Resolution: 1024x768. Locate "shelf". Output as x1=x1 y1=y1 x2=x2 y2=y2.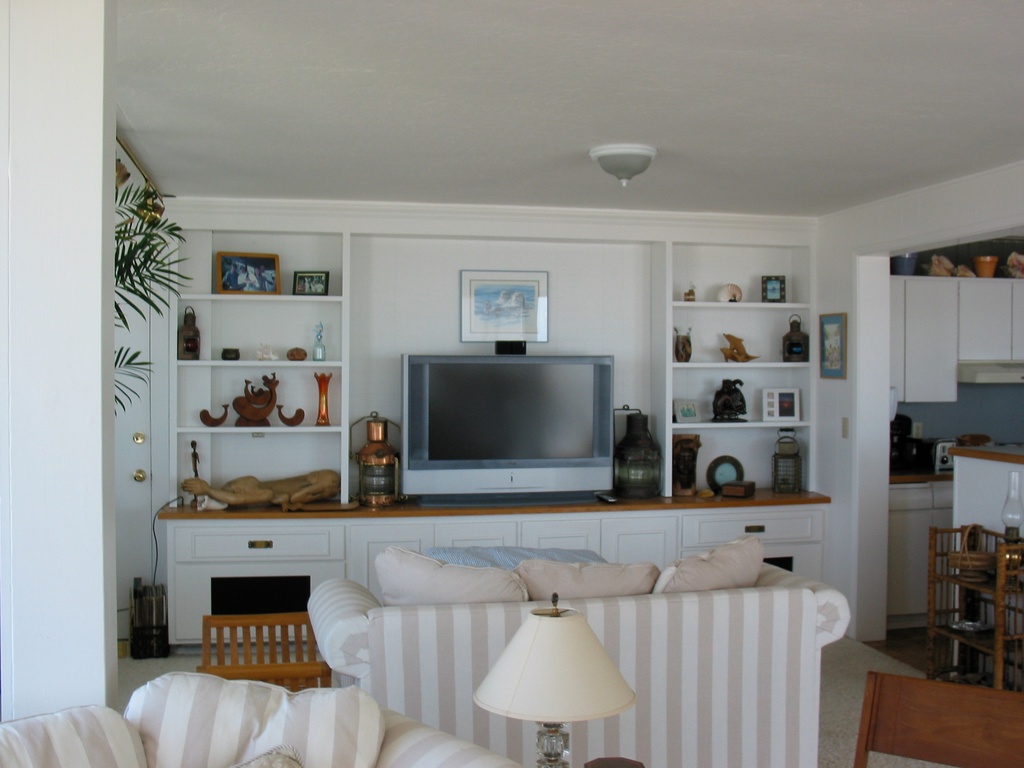
x1=647 y1=293 x2=819 y2=363.
